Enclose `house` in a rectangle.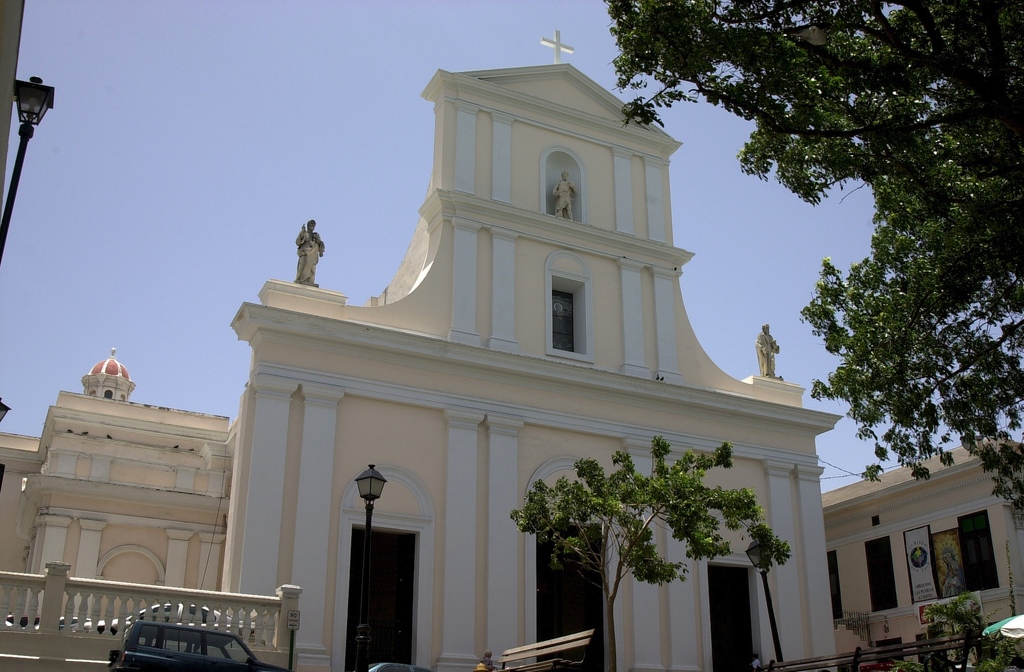
select_region(802, 446, 1020, 671).
